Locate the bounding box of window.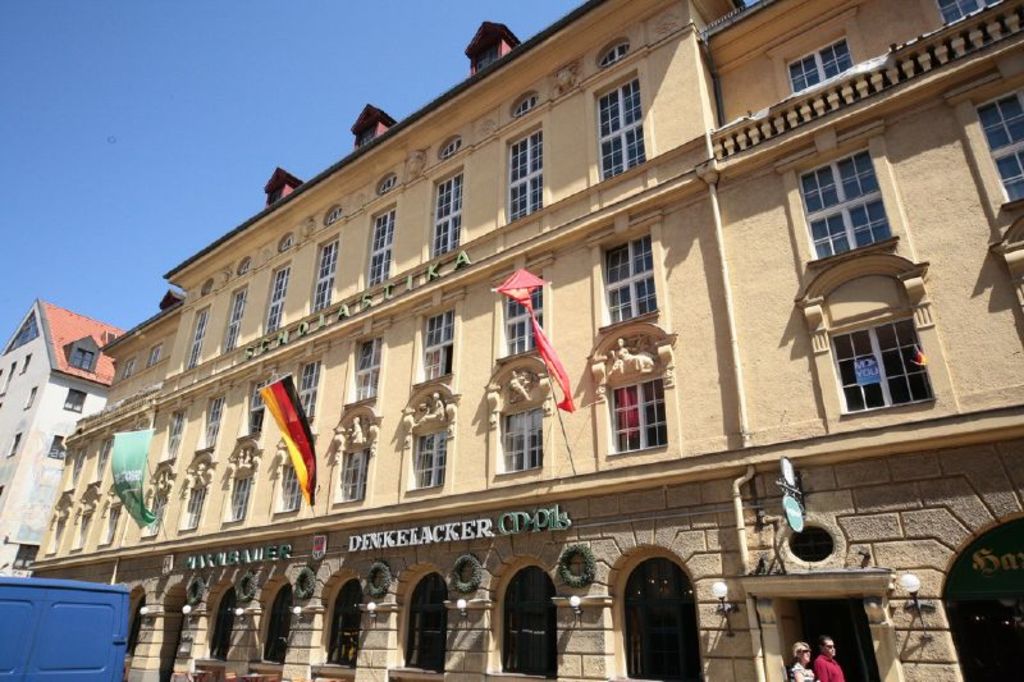
Bounding box: [938, 3, 1020, 24].
